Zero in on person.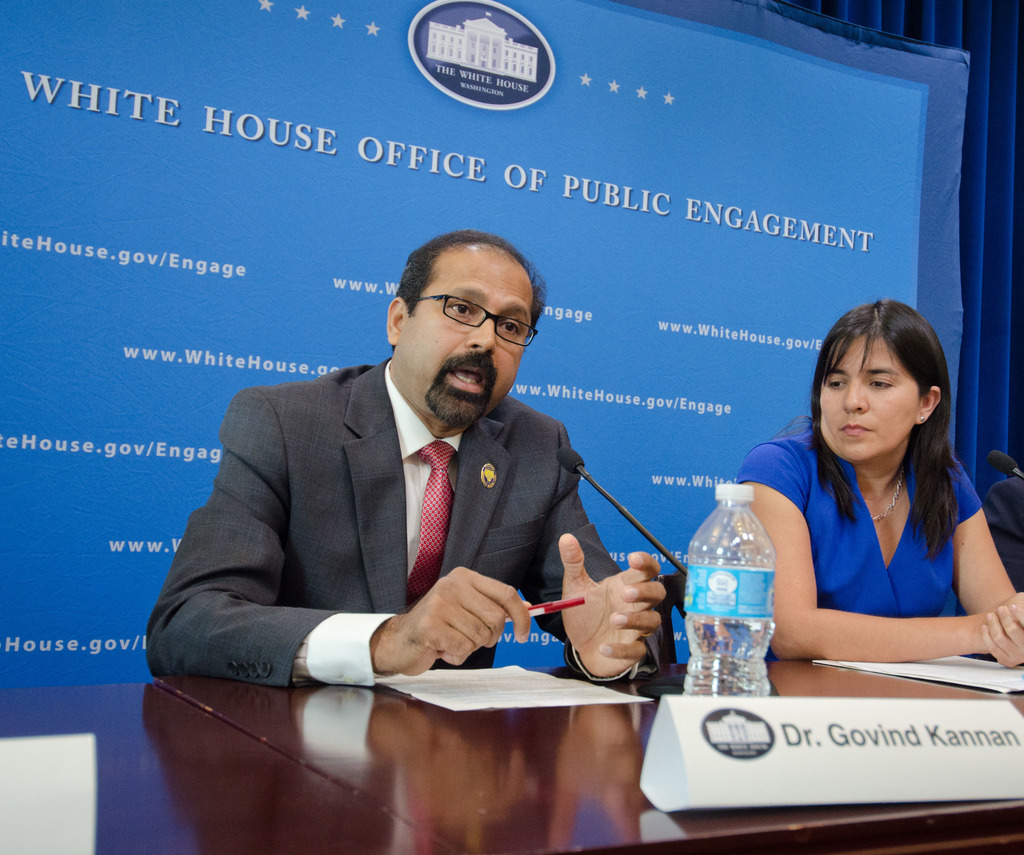
Zeroed in: box(205, 210, 633, 713).
